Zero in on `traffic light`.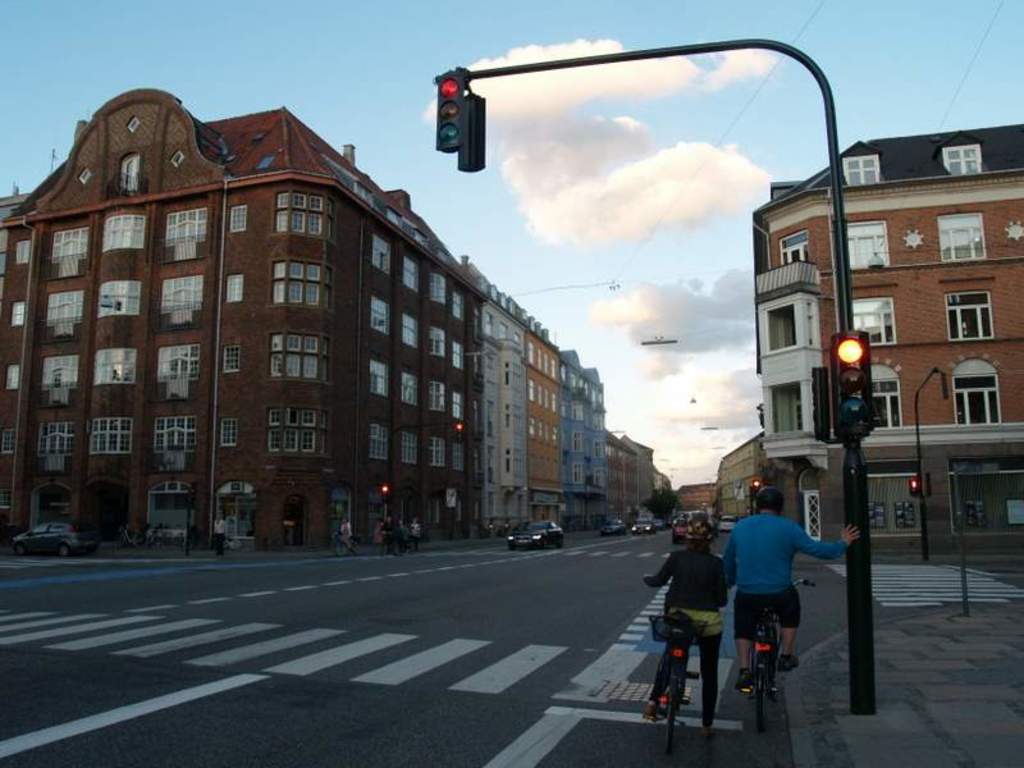
Zeroed in: 456:93:485:174.
